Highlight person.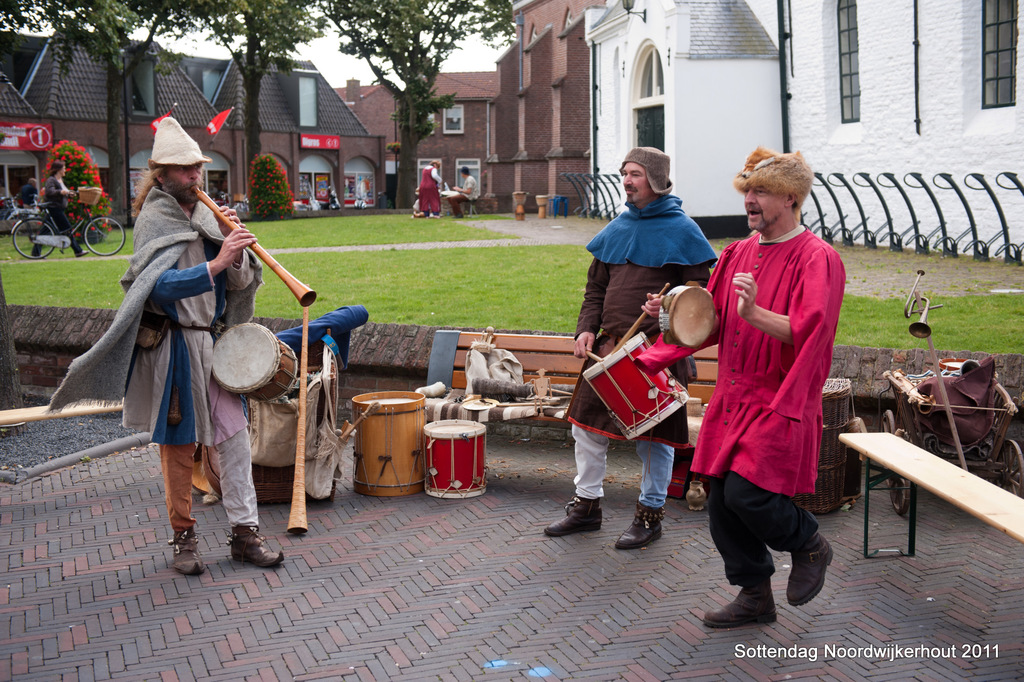
Highlighted region: pyautogui.locateOnScreen(29, 160, 92, 258).
